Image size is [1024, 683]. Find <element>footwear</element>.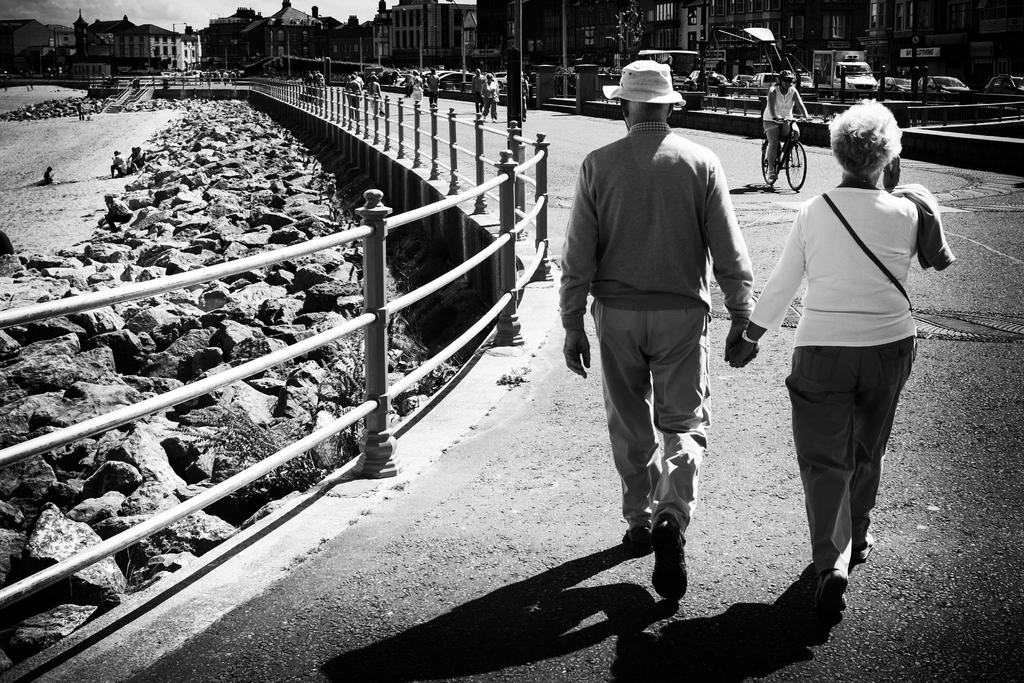
bbox=[624, 528, 646, 555].
